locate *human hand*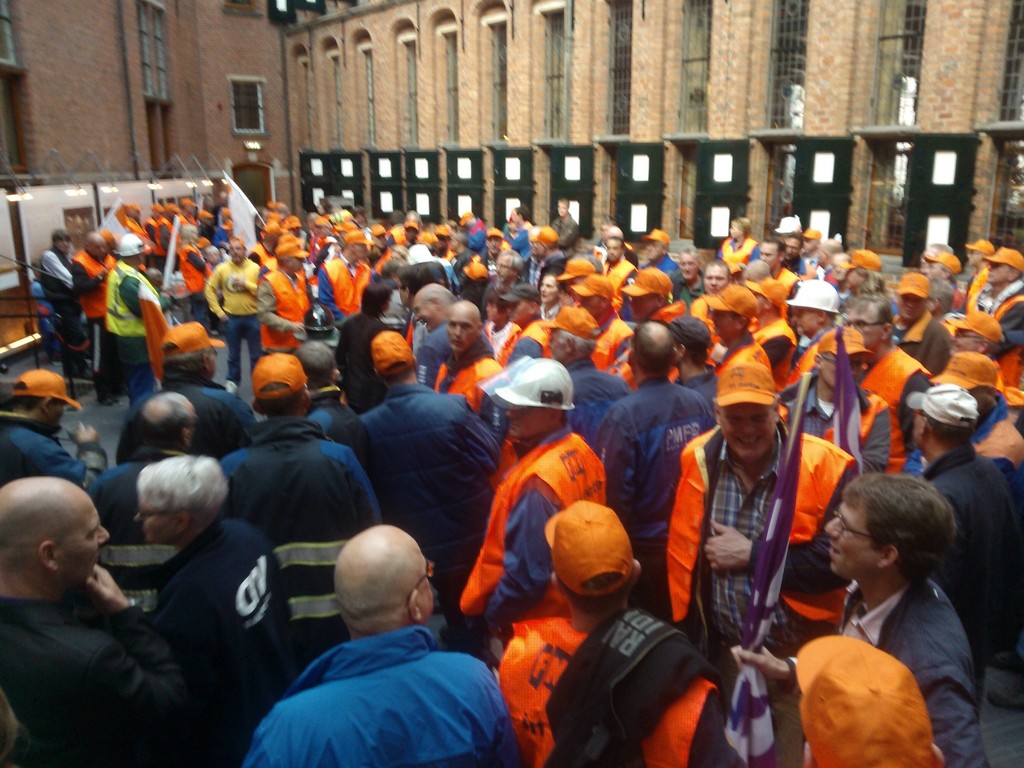
bbox=(84, 564, 132, 614)
